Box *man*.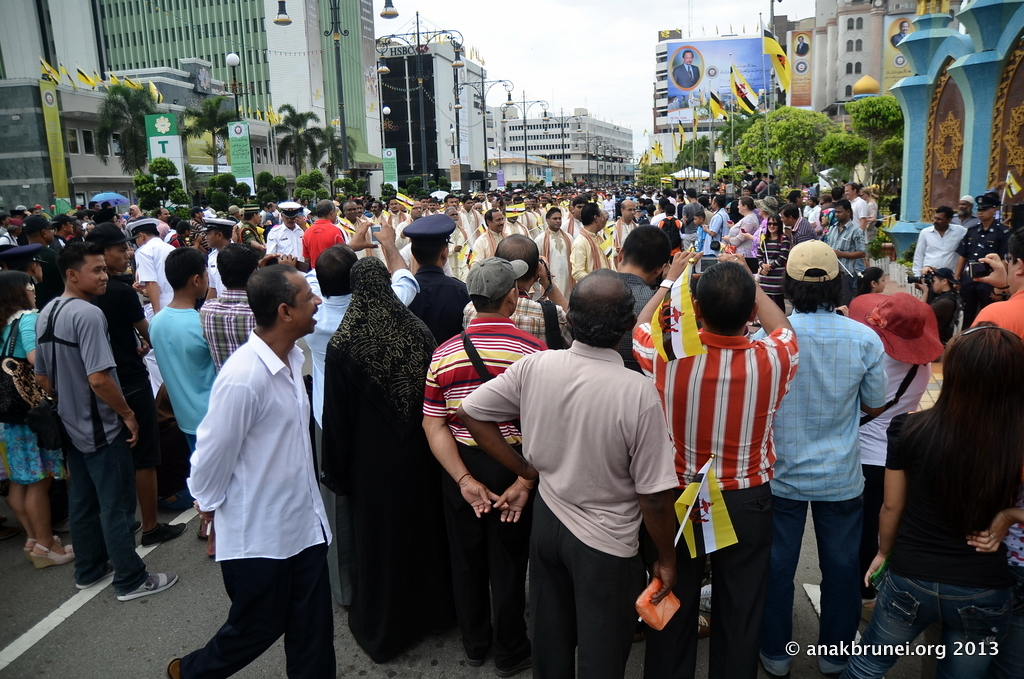
{"x1": 33, "y1": 249, "x2": 131, "y2": 601}.
